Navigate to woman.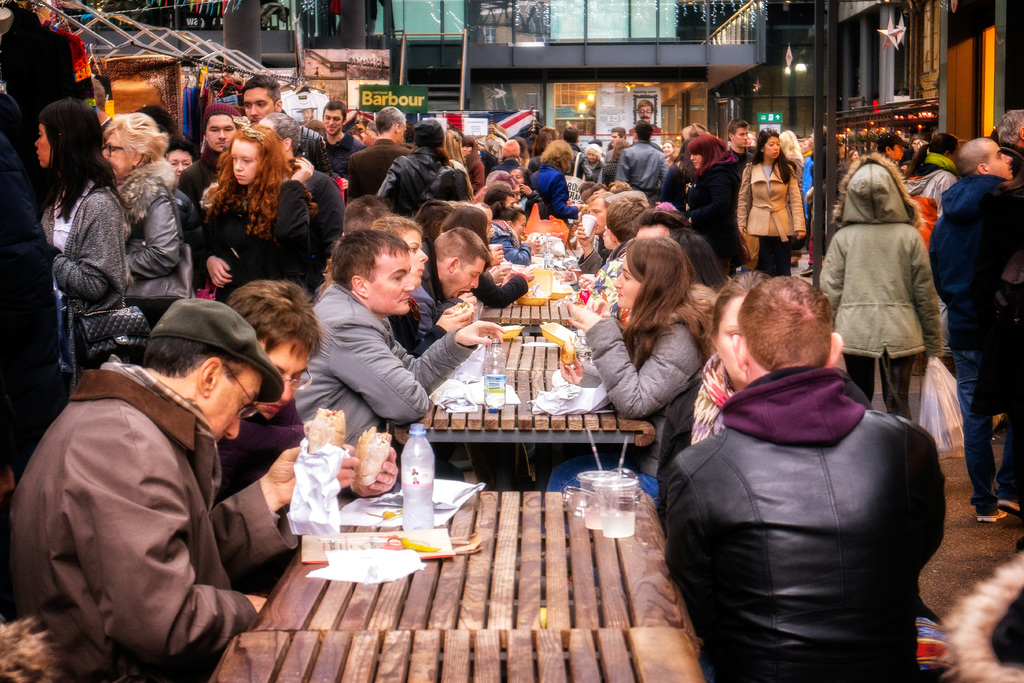
Navigation target: [left=789, top=136, right=817, bottom=268].
